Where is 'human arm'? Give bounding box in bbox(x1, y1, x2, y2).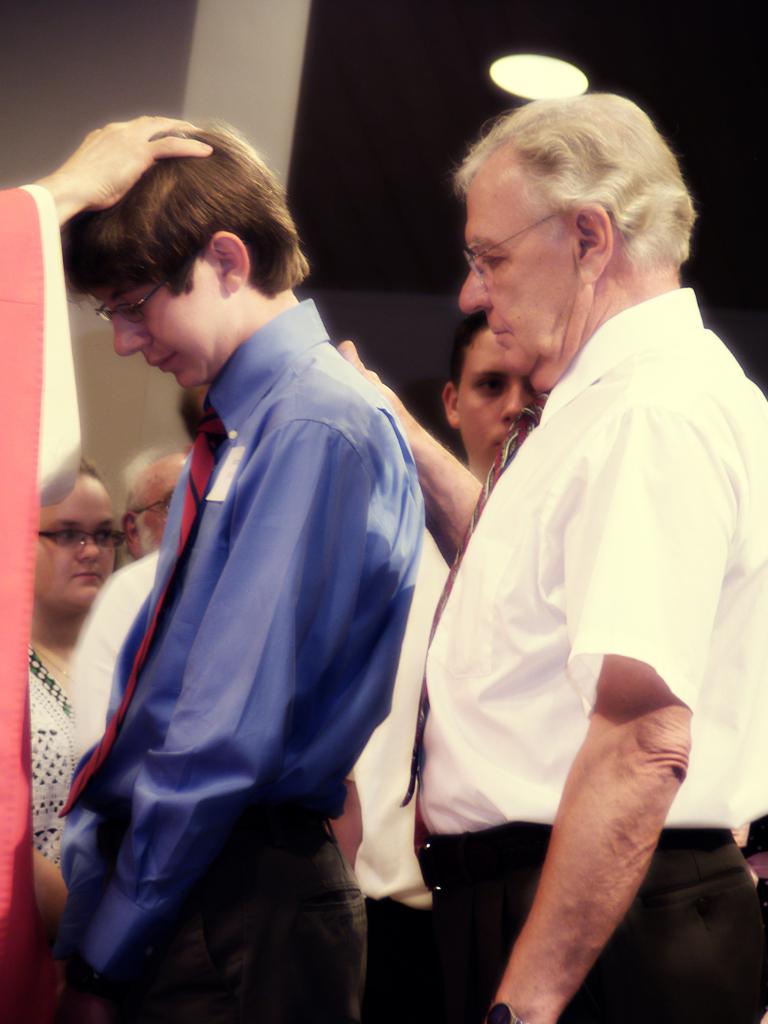
bbox(475, 393, 726, 1023).
